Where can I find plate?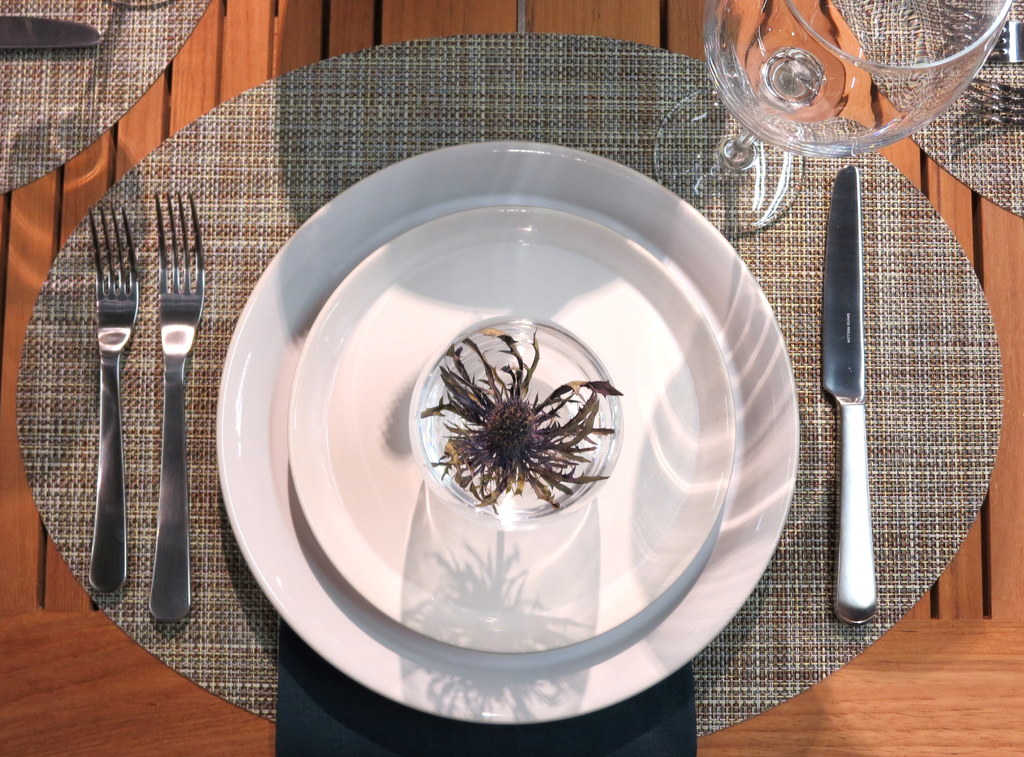
You can find it at x1=282 y1=205 x2=738 y2=658.
